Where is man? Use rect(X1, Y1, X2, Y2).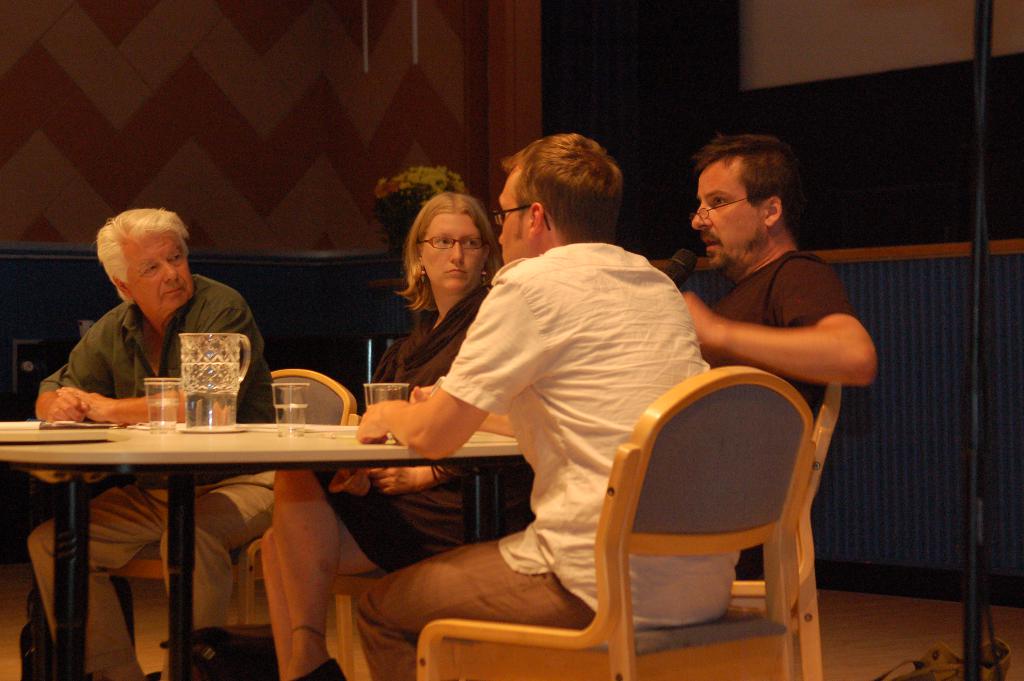
rect(676, 134, 883, 579).
